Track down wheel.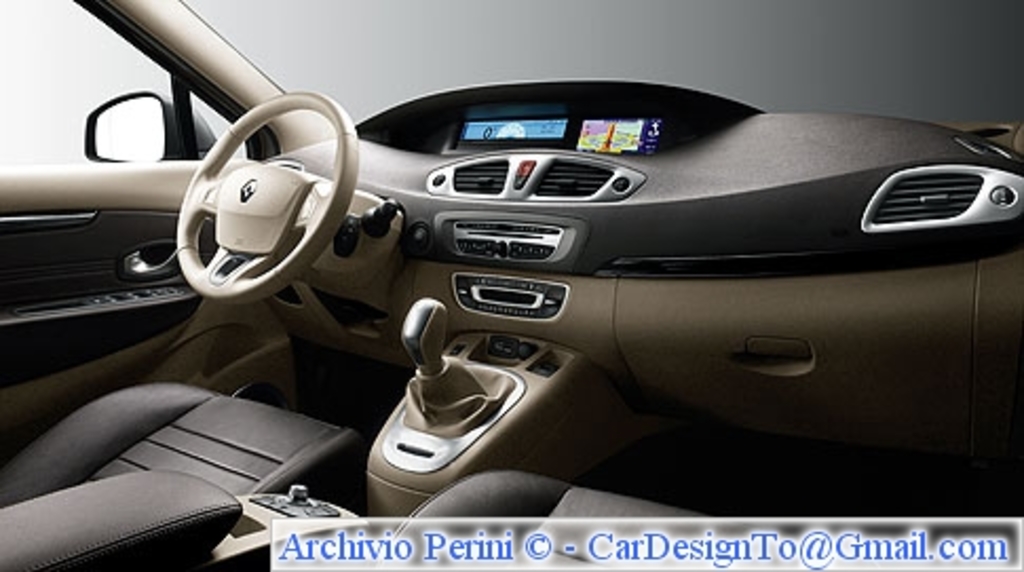
Tracked to pyautogui.locateOnScreen(154, 84, 344, 295).
